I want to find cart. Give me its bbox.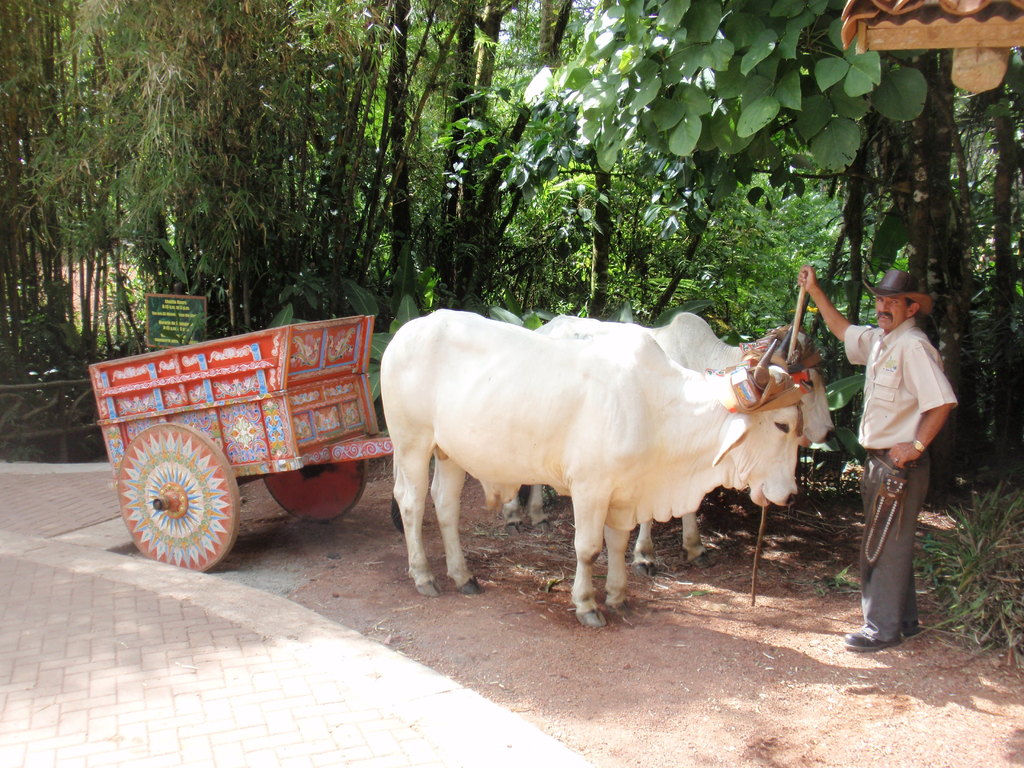
(86,314,824,573).
